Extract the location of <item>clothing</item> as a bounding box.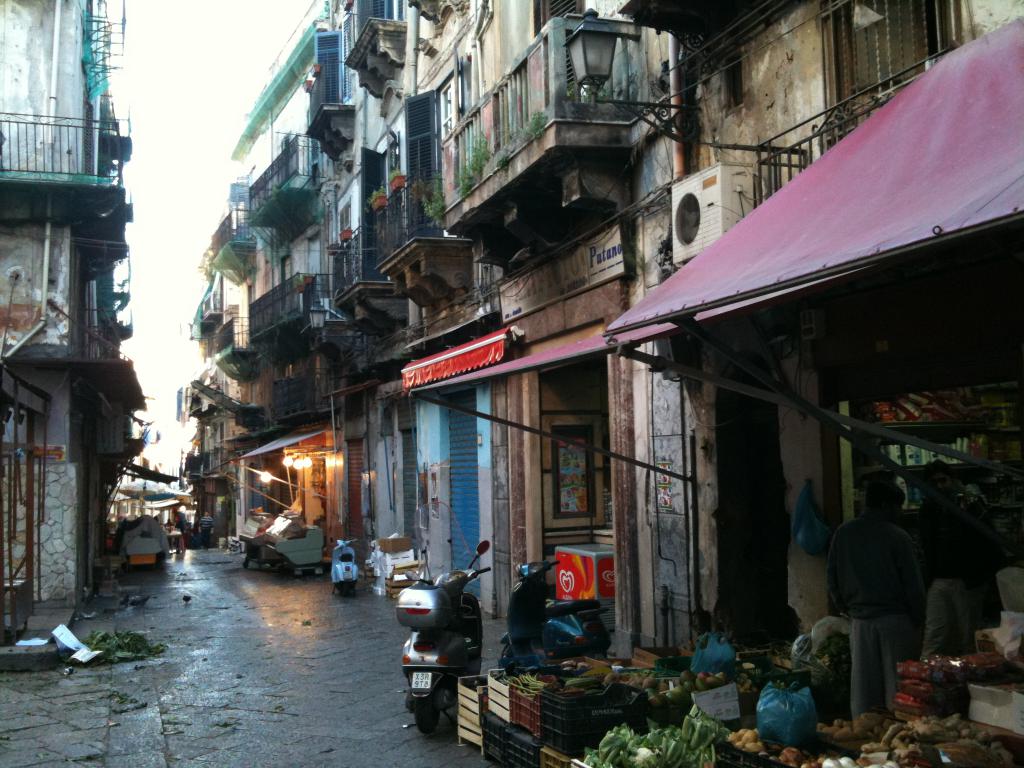
bbox=[195, 515, 218, 541].
